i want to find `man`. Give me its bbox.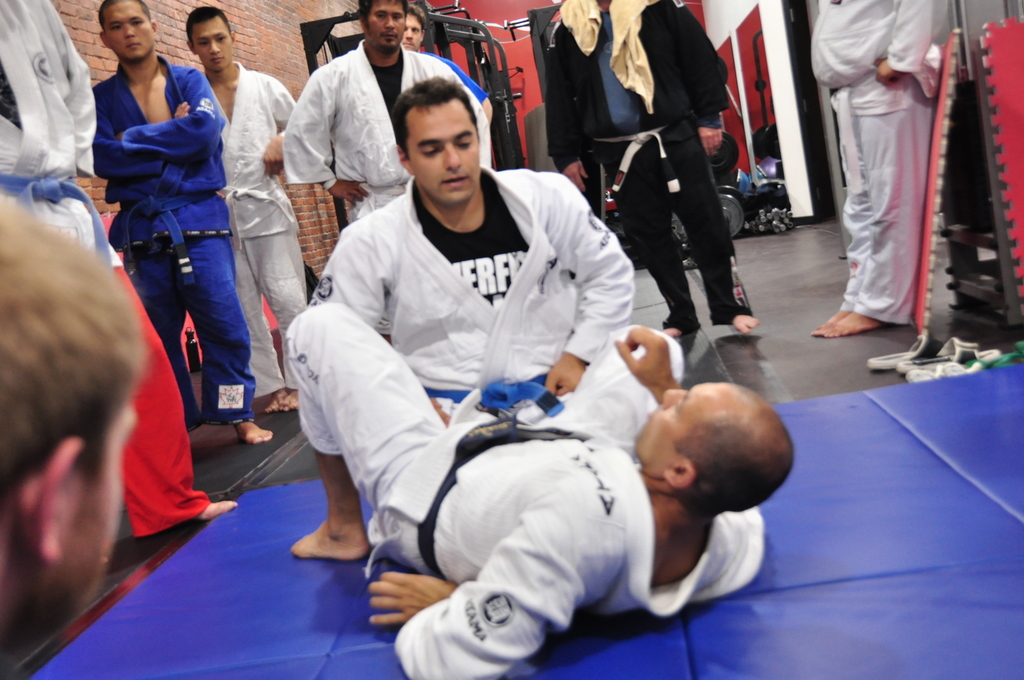
box=[285, 77, 641, 423].
